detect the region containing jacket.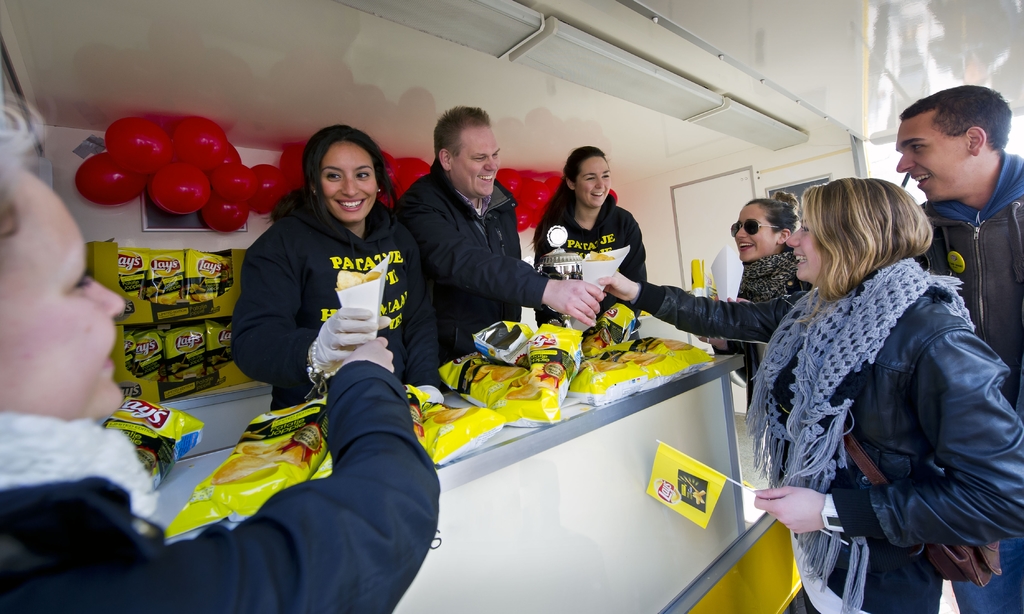
crop(395, 154, 555, 385).
